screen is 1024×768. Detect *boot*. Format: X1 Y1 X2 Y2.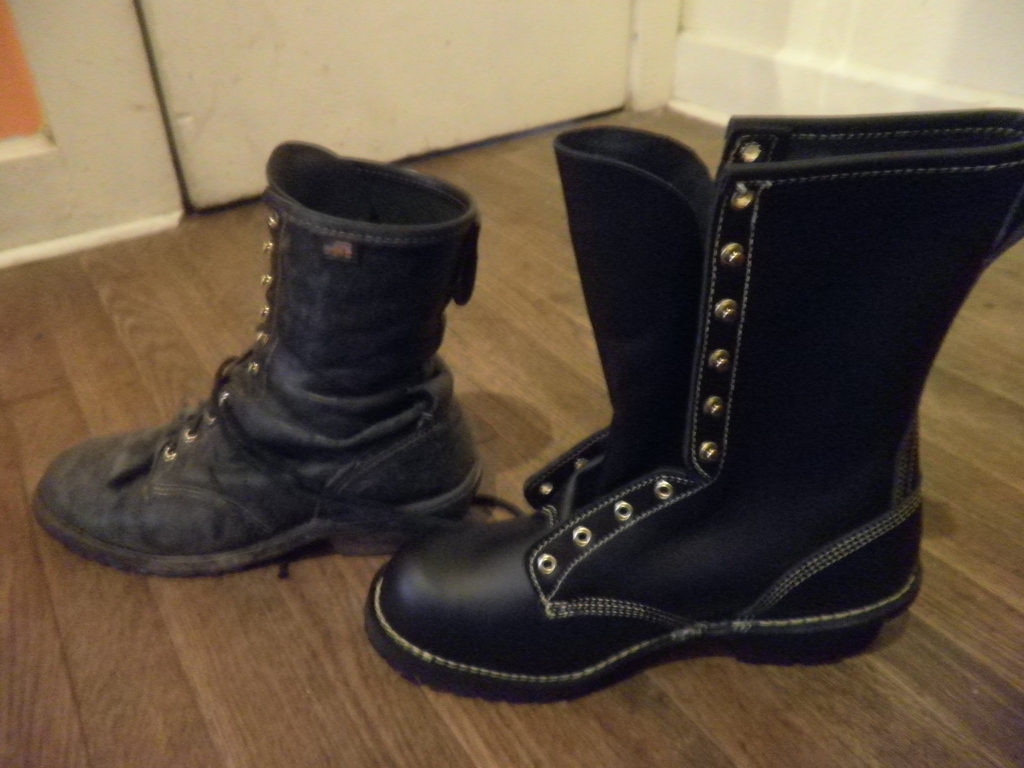
364 104 1023 703.
